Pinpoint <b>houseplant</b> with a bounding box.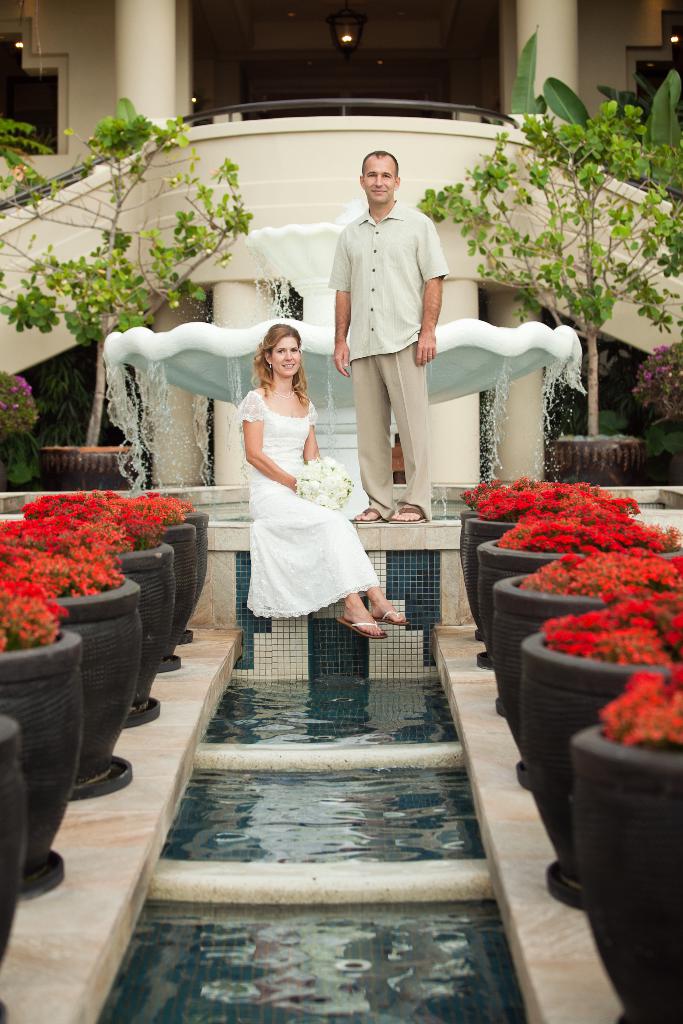
box(558, 688, 682, 1023).
